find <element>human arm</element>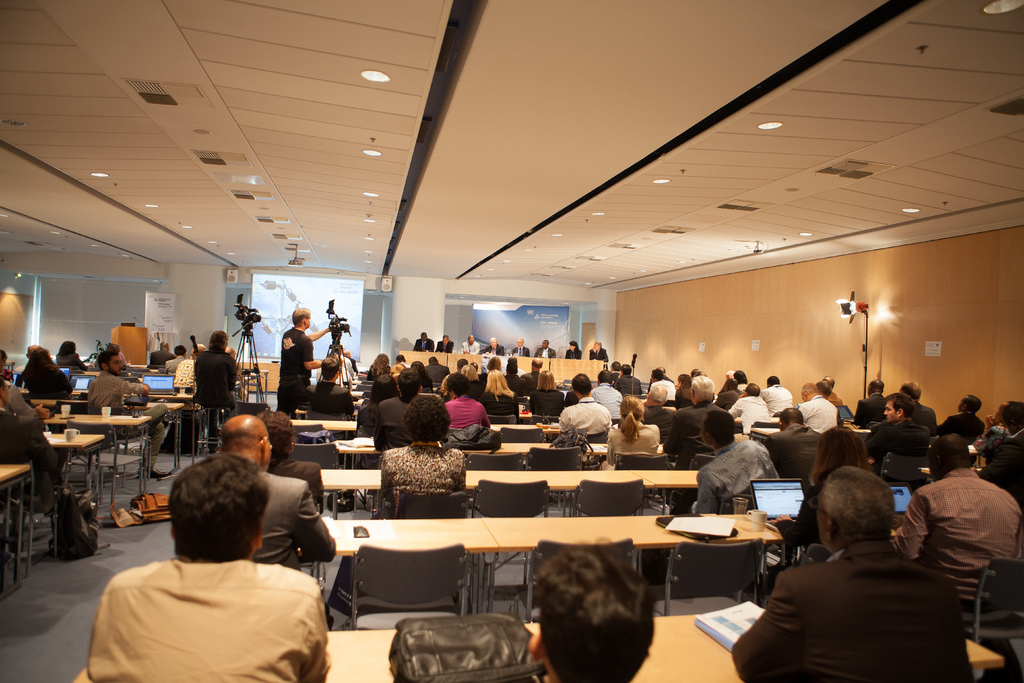
(left=724, top=570, right=799, bottom=682)
